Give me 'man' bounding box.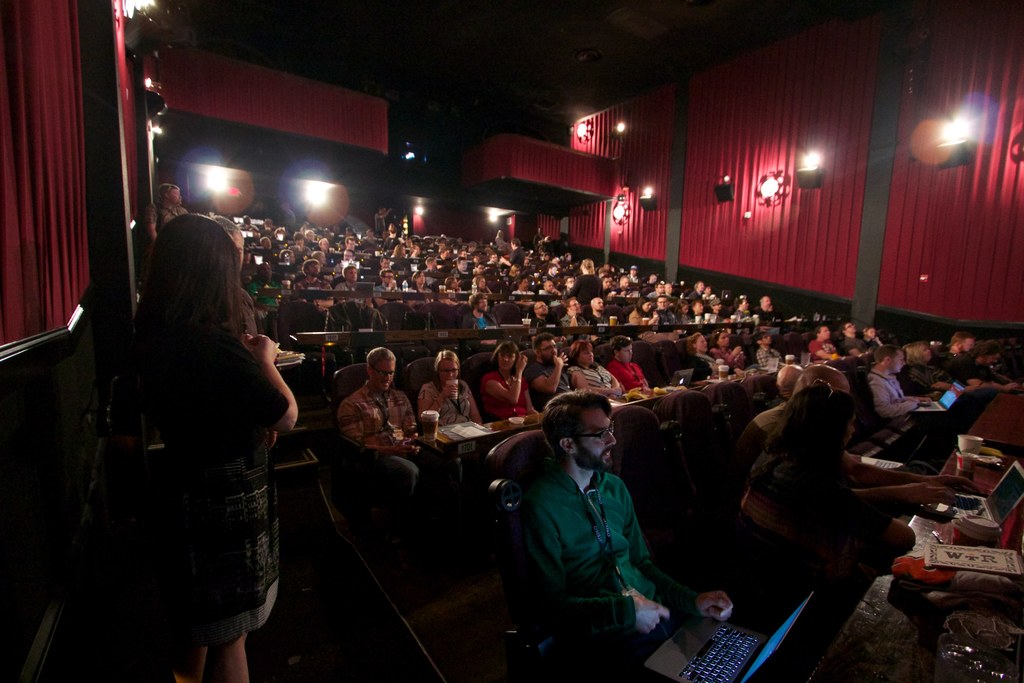
(486,251,499,266).
